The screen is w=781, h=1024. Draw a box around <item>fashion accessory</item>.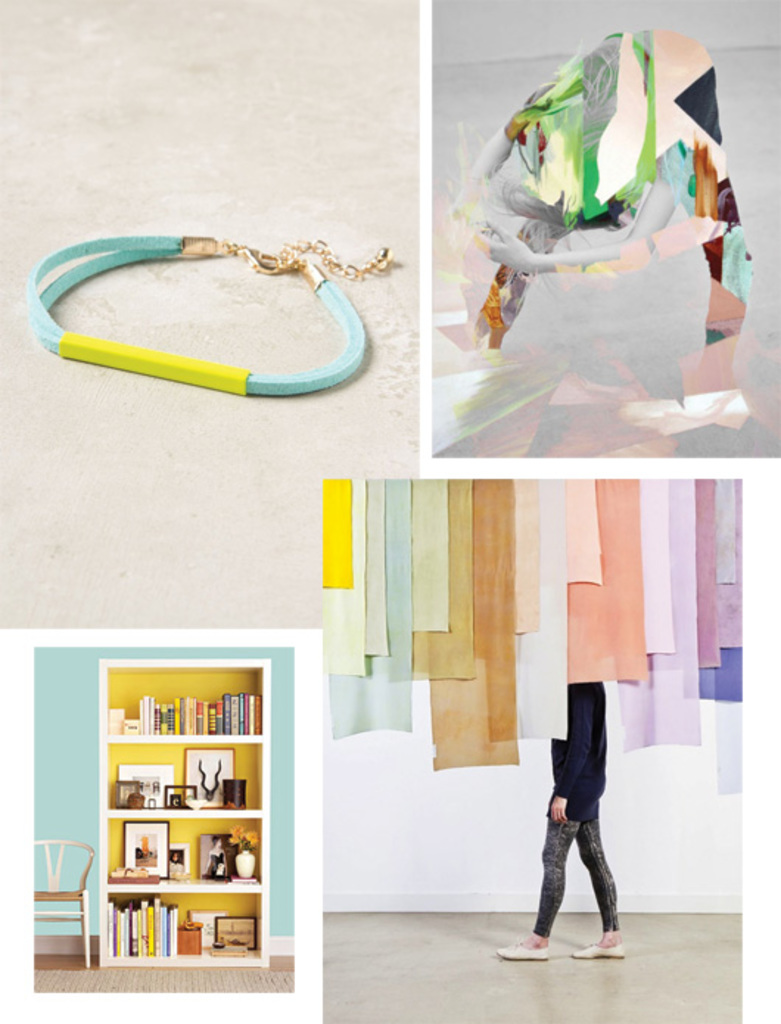
BBox(494, 943, 553, 962).
